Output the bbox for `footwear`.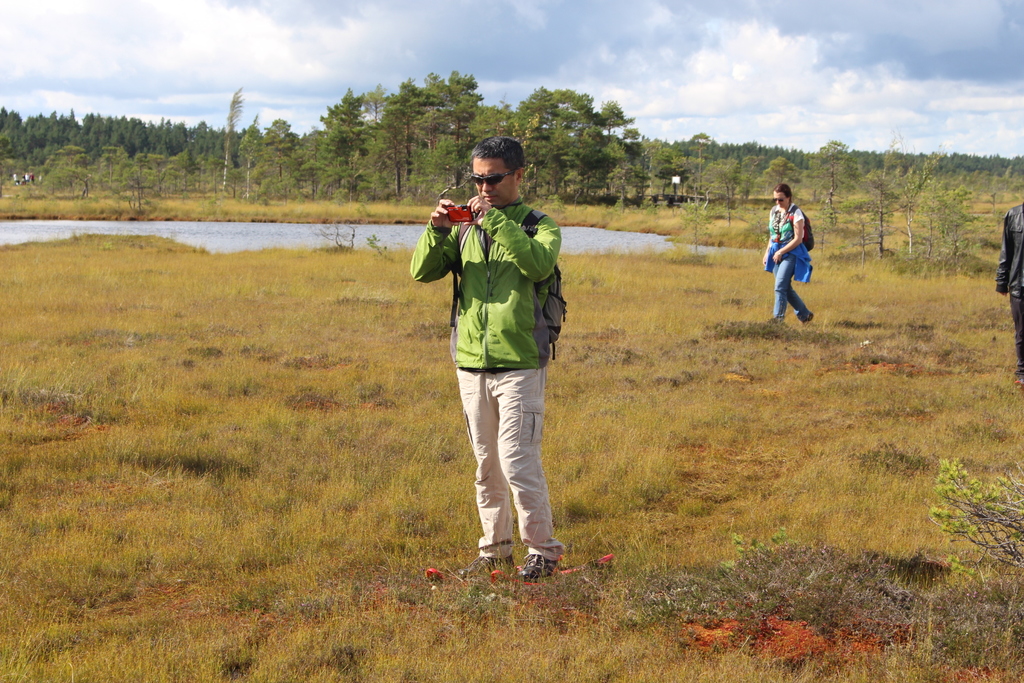
(461, 554, 513, 582).
